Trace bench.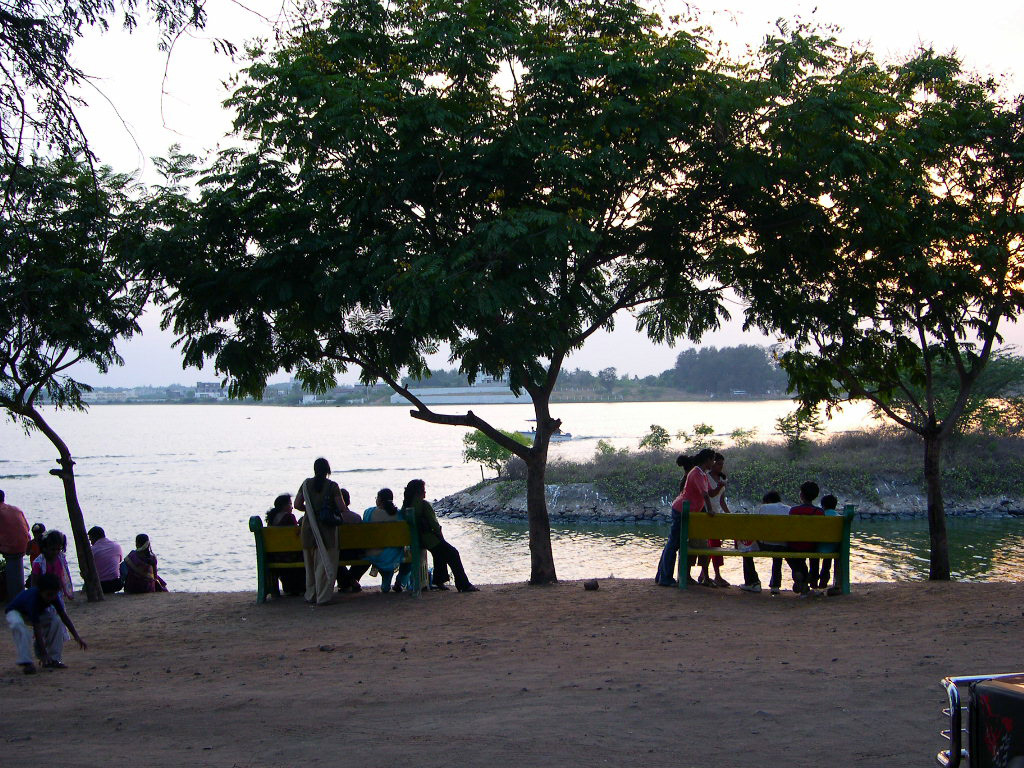
Traced to [250,506,435,602].
